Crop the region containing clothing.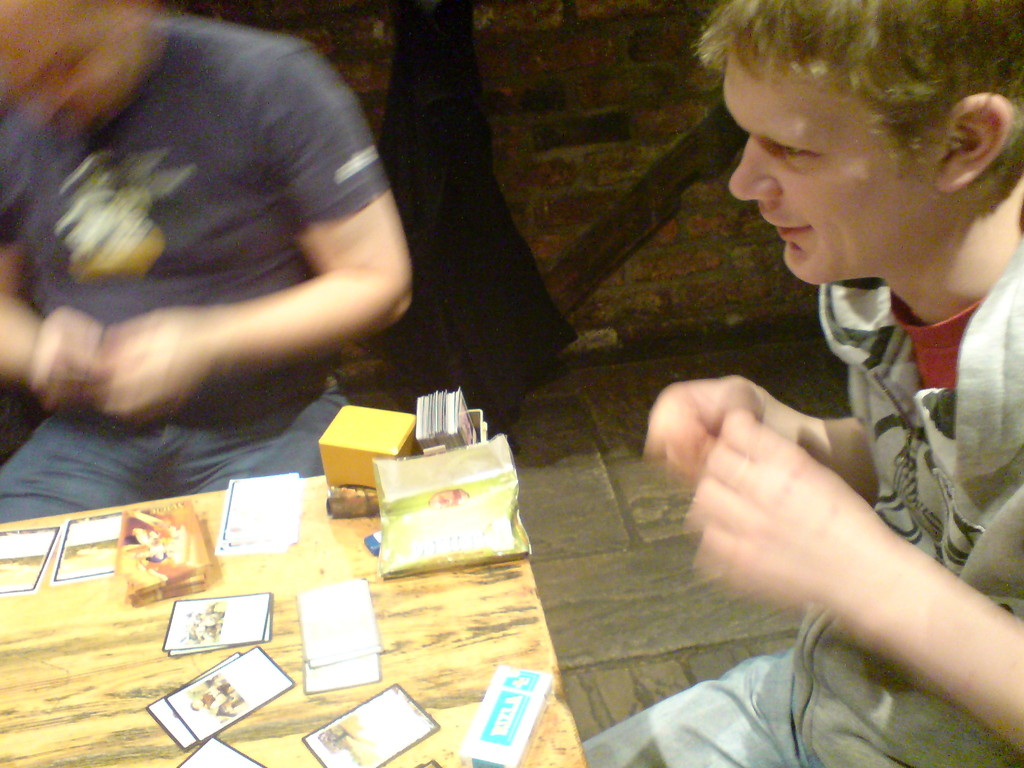
Crop region: pyautogui.locateOnScreen(14, 0, 396, 501).
